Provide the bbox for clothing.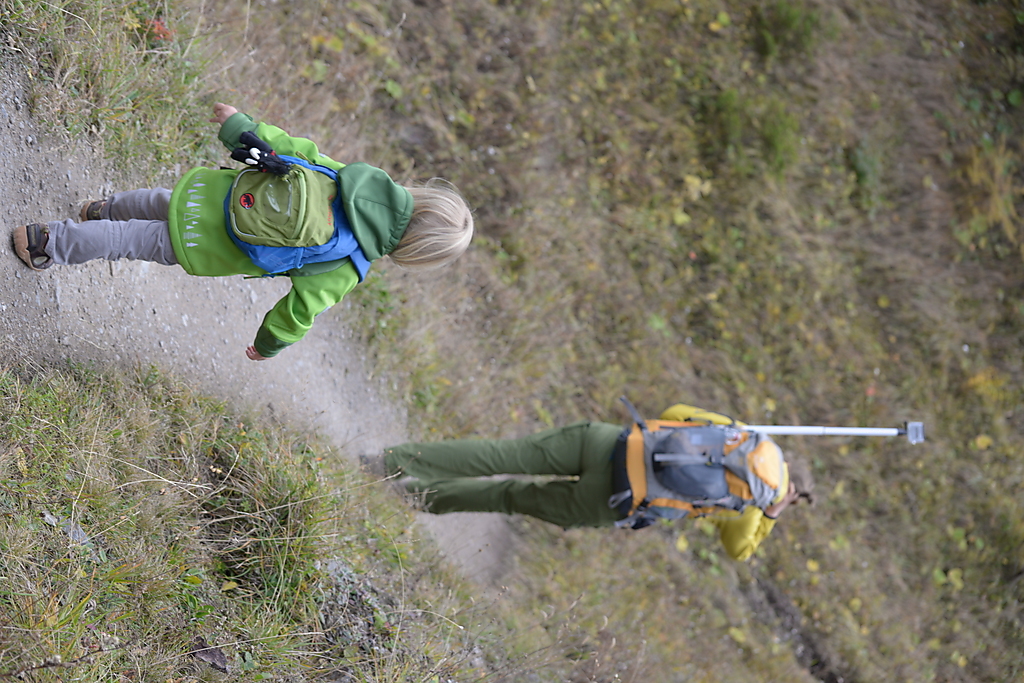
399,394,851,550.
